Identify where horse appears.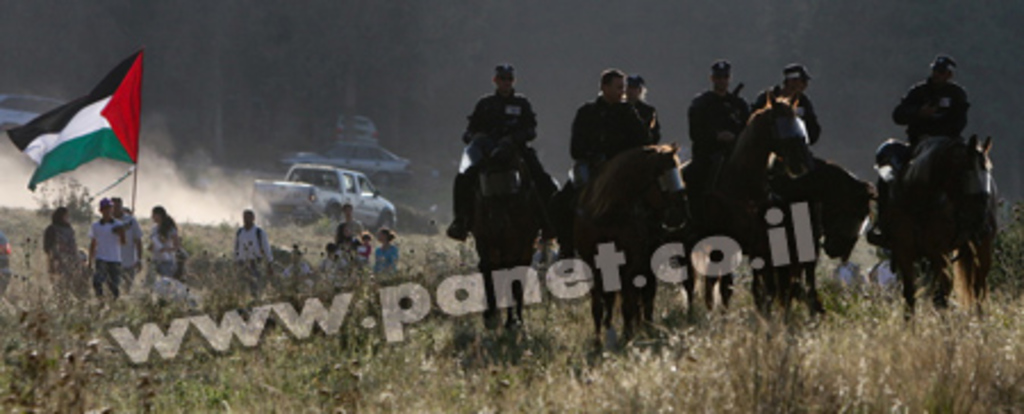
Appears at x1=883 y1=125 x2=992 y2=316.
